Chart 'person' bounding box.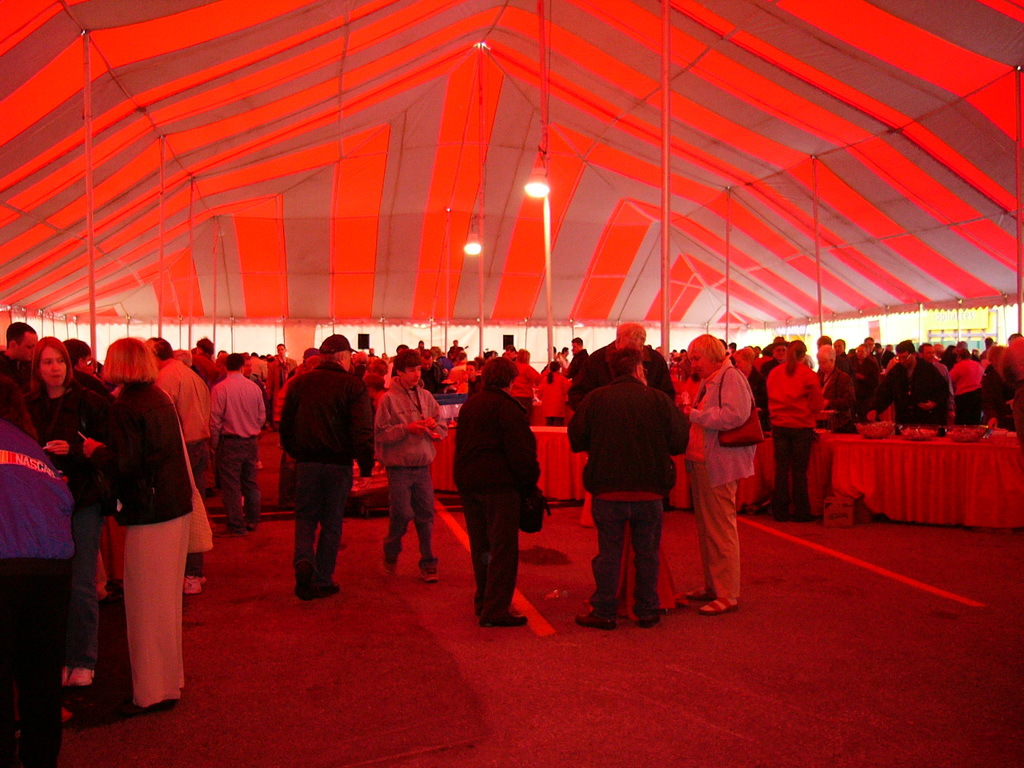
Charted: [left=14, top=340, right=102, bottom=700].
